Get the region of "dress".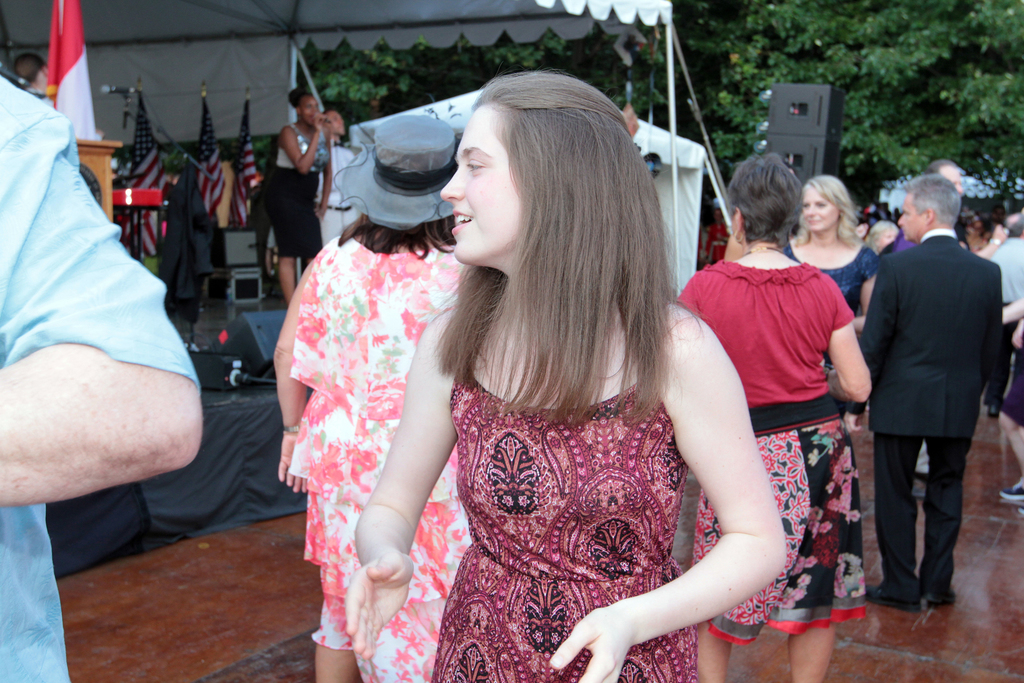
select_region(783, 246, 876, 419).
